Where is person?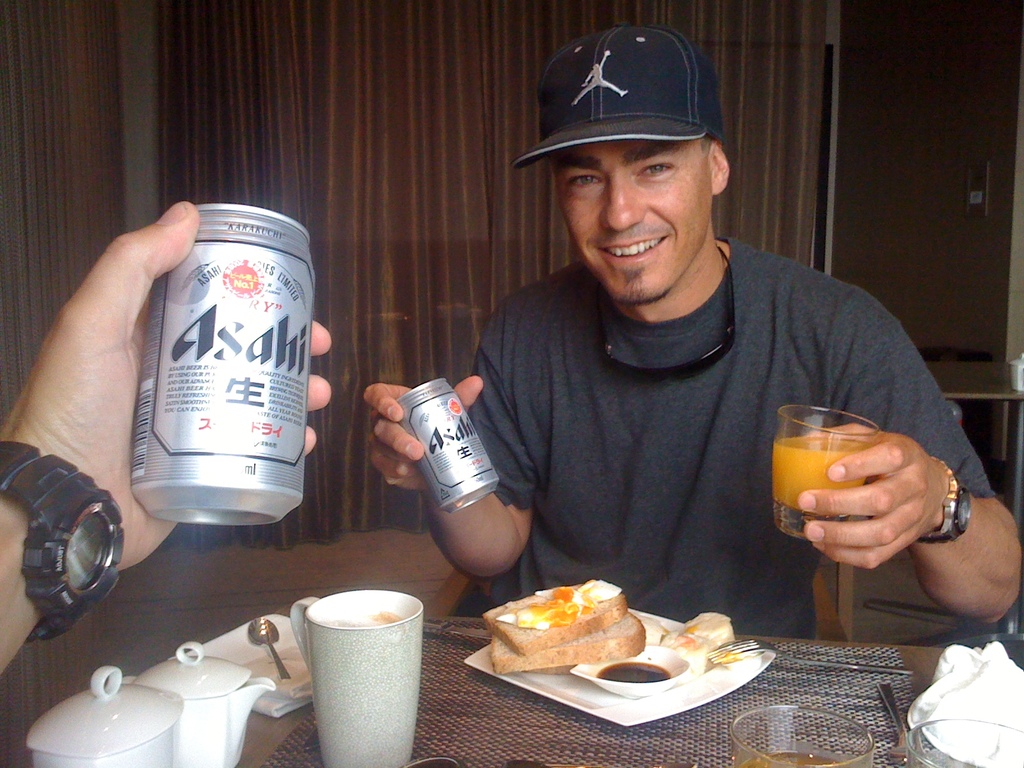
[left=362, top=22, right=1023, bottom=644].
